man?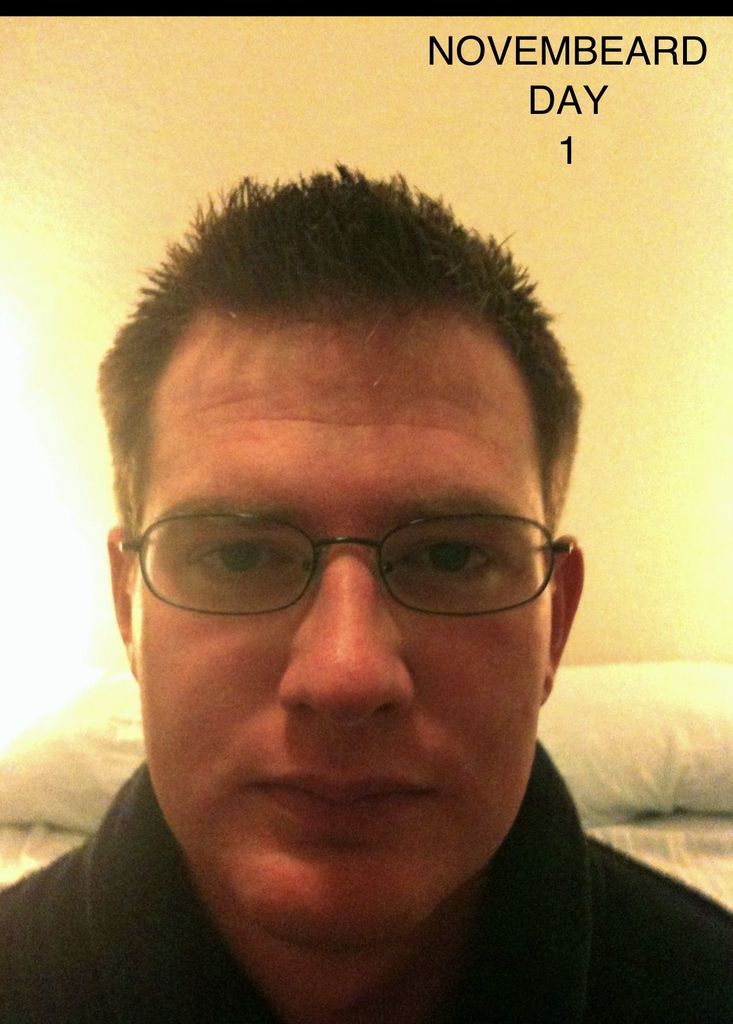
{"left": 0, "top": 157, "right": 732, "bottom": 1022}
